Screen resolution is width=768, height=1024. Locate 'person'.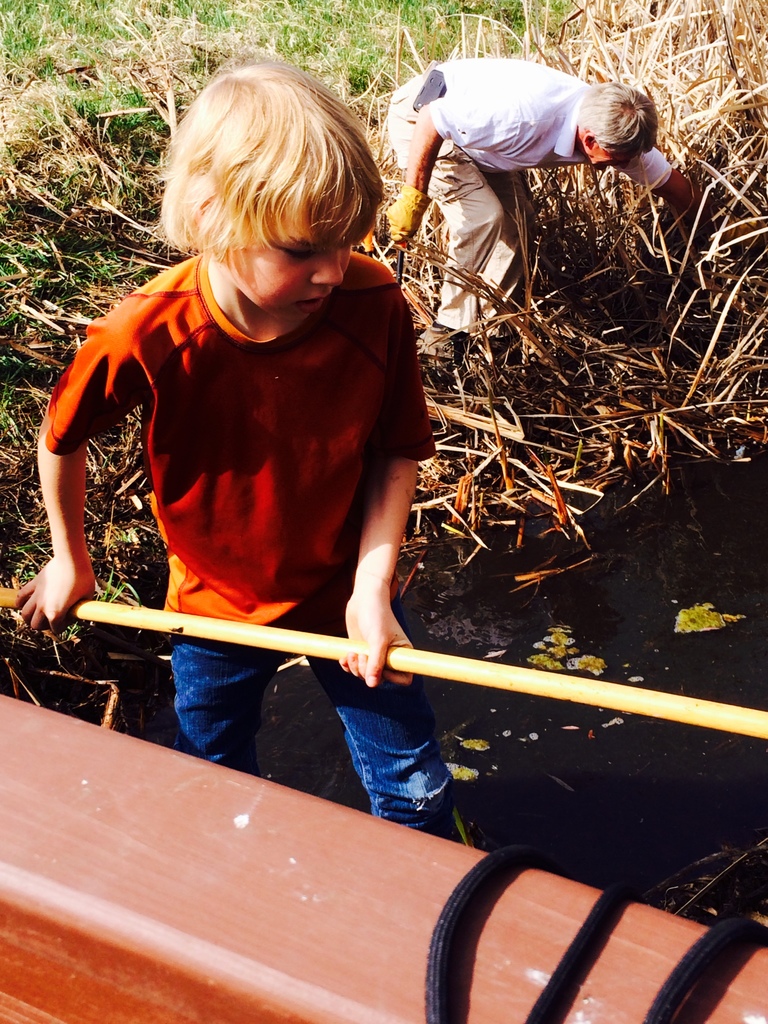
[401, 63, 735, 374].
